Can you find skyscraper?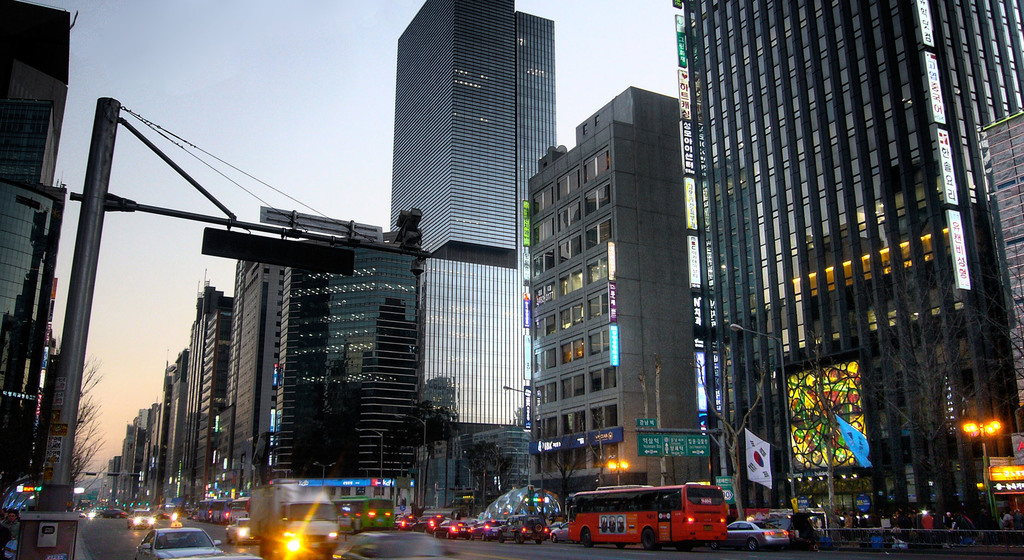
Yes, bounding box: l=385, t=0, r=560, b=435.
